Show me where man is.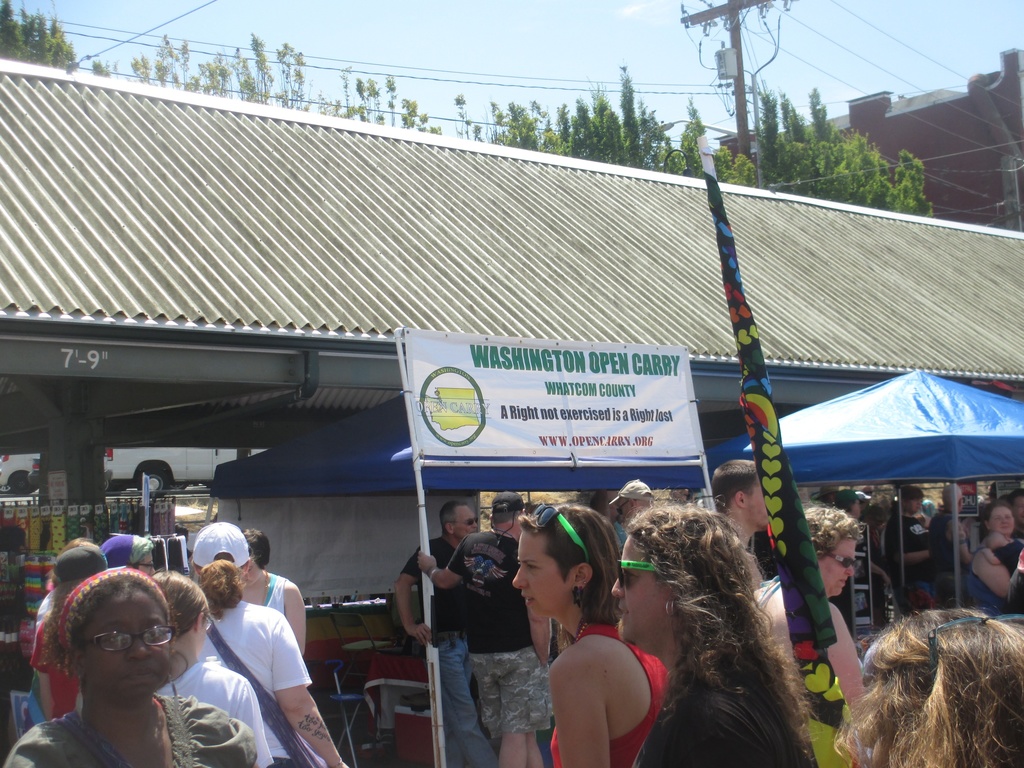
man is at select_region(104, 537, 156, 589).
